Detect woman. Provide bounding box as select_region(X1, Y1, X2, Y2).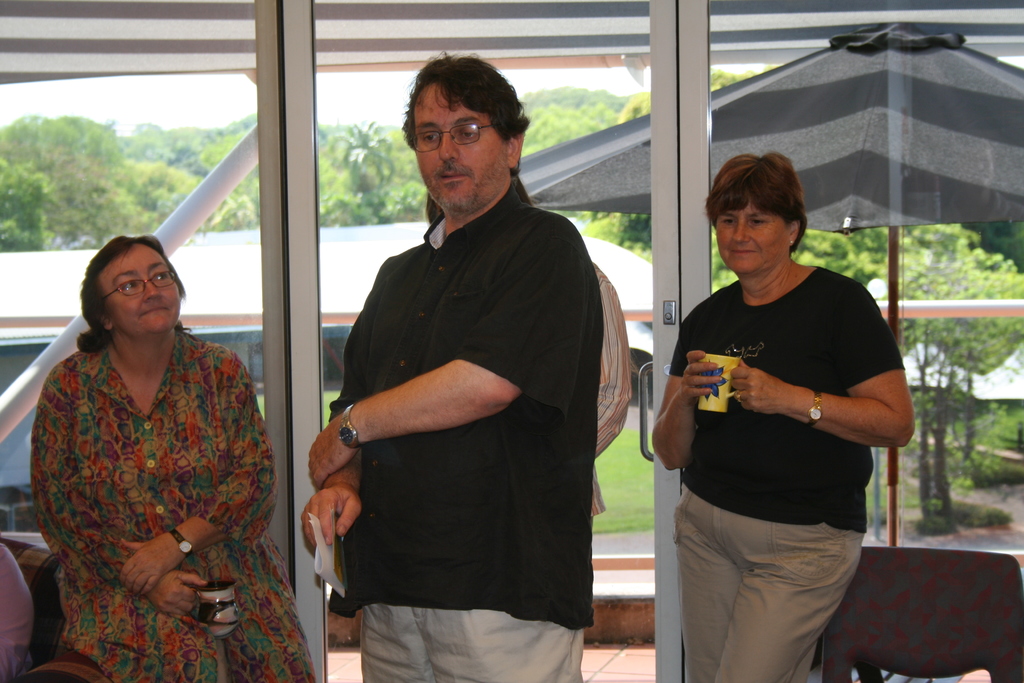
select_region(20, 214, 271, 676).
